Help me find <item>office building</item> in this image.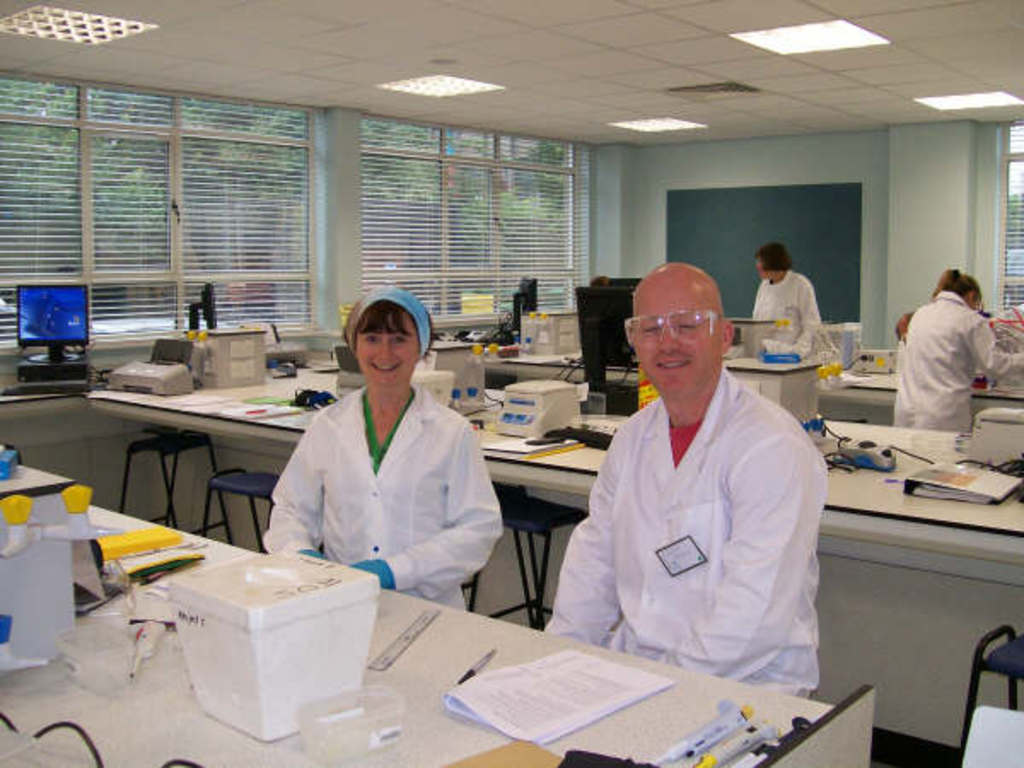
Found it: Rect(239, 43, 993, 767).
